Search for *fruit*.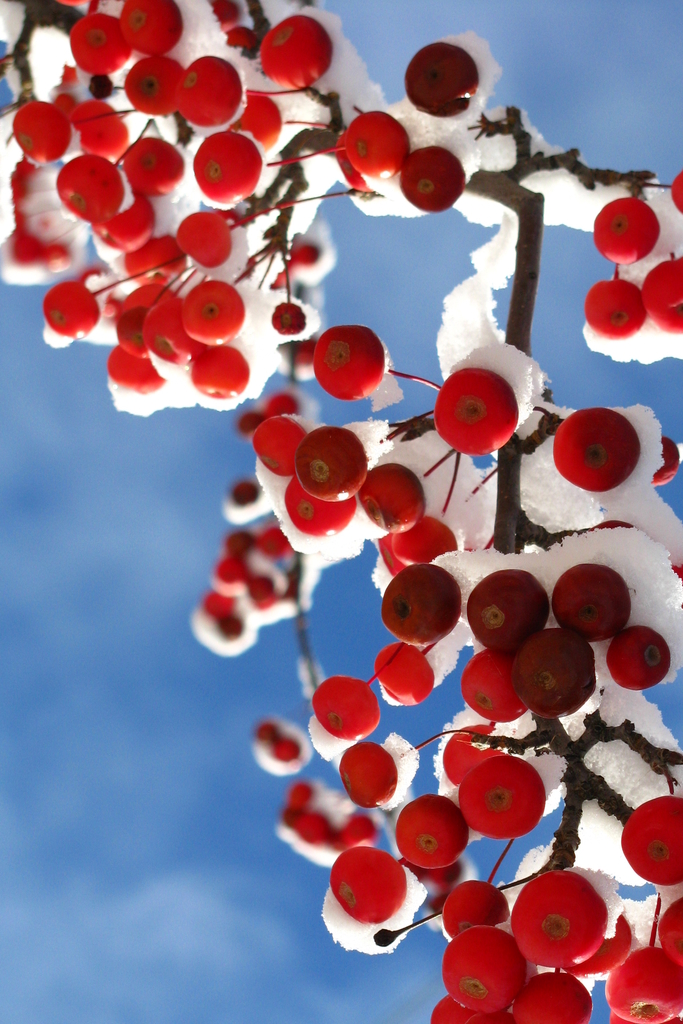
Found at (x1=406, y1=43, x2=480, y2=116).
